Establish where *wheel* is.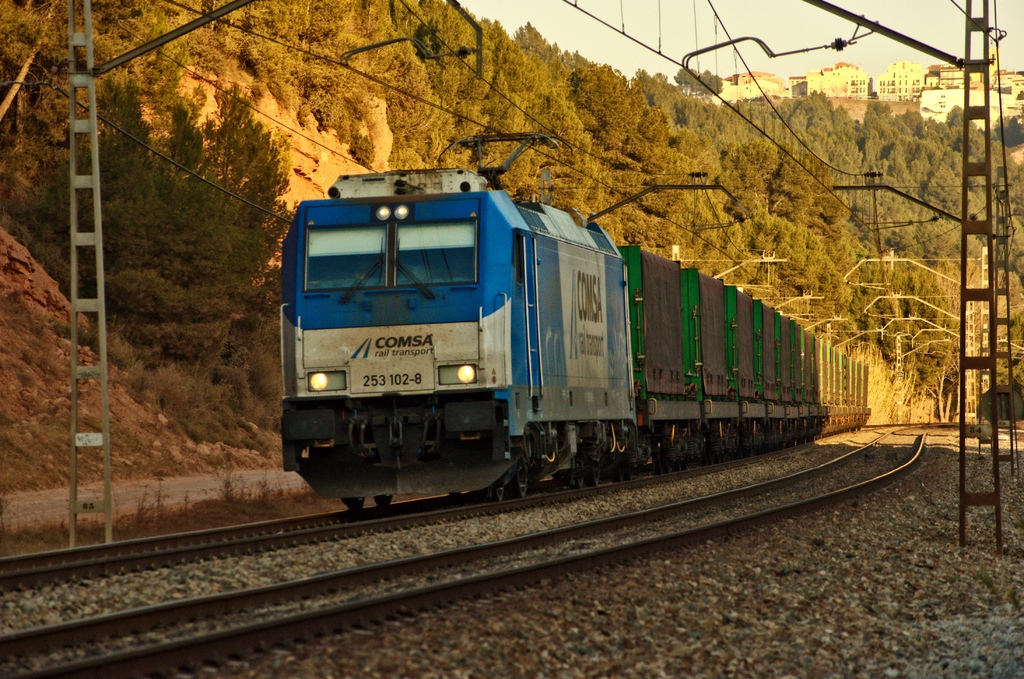
Established at bbox=[345, 498, 367, 509].
